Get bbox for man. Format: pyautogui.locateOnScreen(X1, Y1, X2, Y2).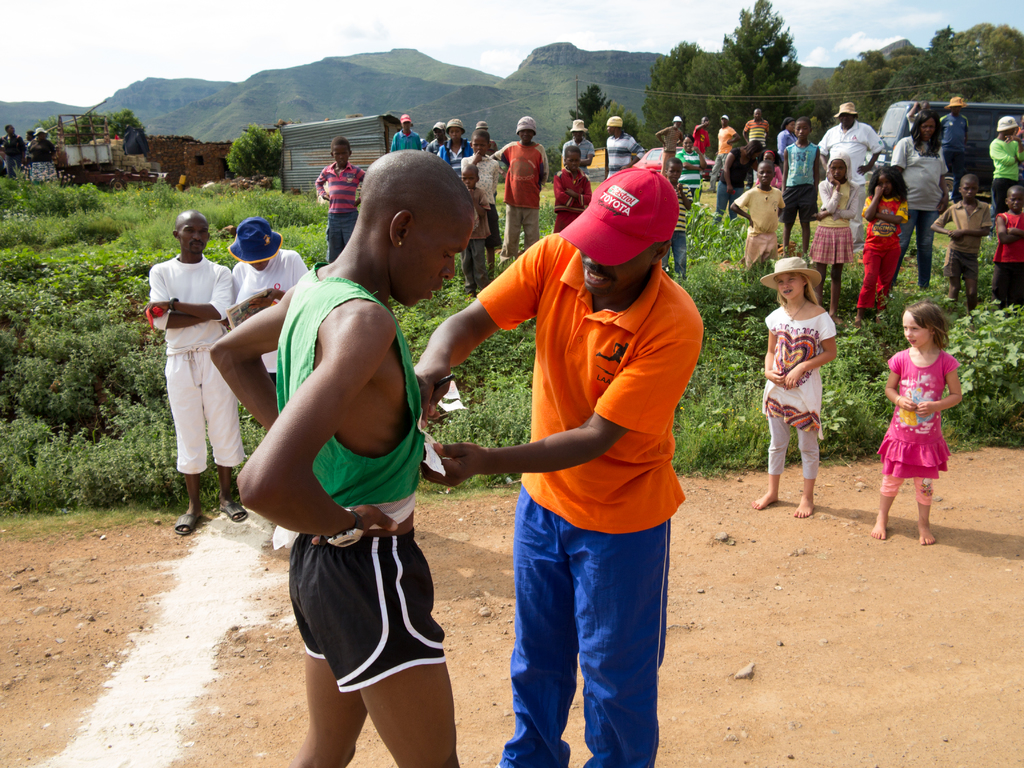
pyautogui.locateOnScreen(943, 99, 966, 197).
